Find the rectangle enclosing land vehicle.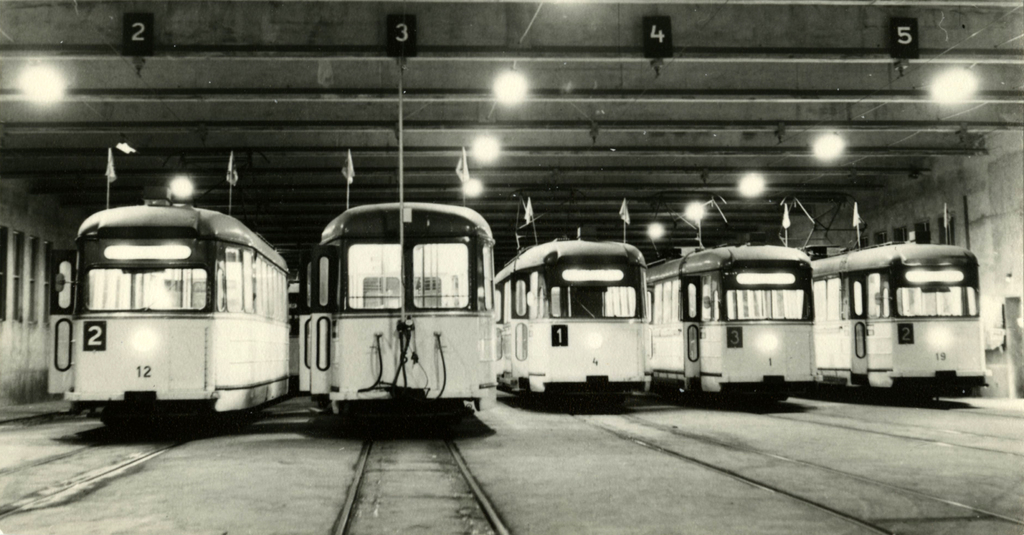
bbox=(814, 237, 991, 390).
